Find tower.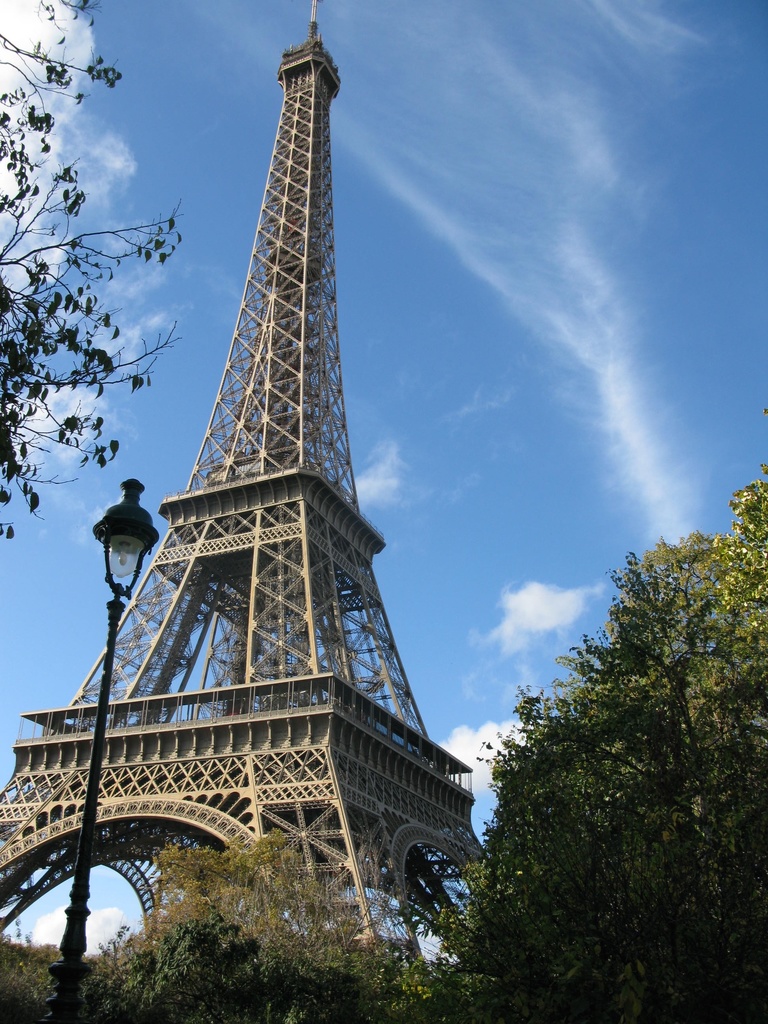
BBox(45, 3, 461, 943).
